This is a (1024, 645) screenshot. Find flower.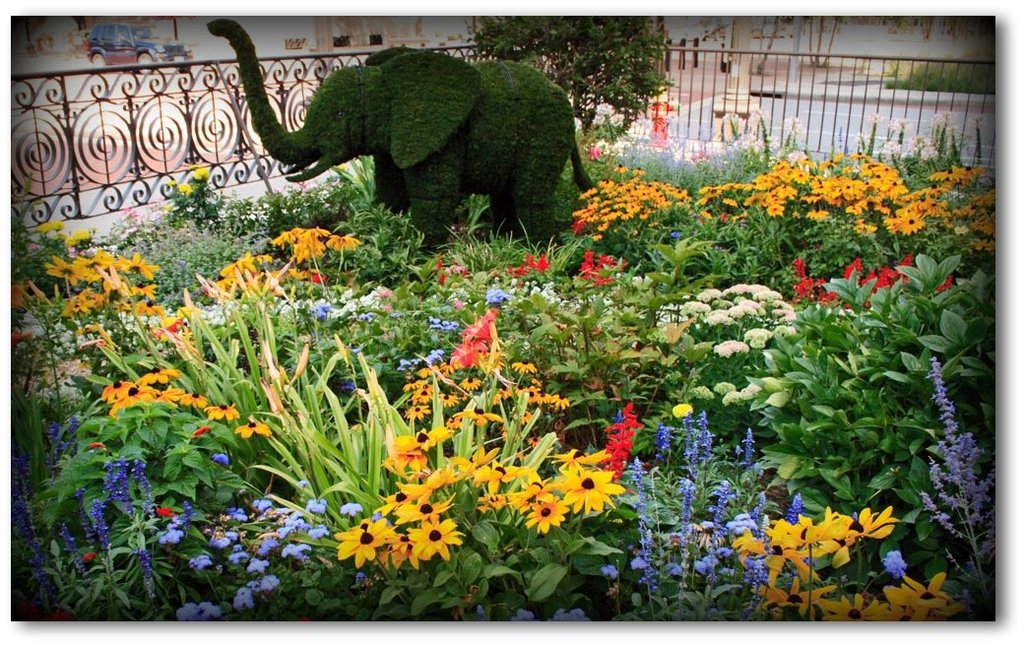
Bounding box: [532, 453, 628, 526].
